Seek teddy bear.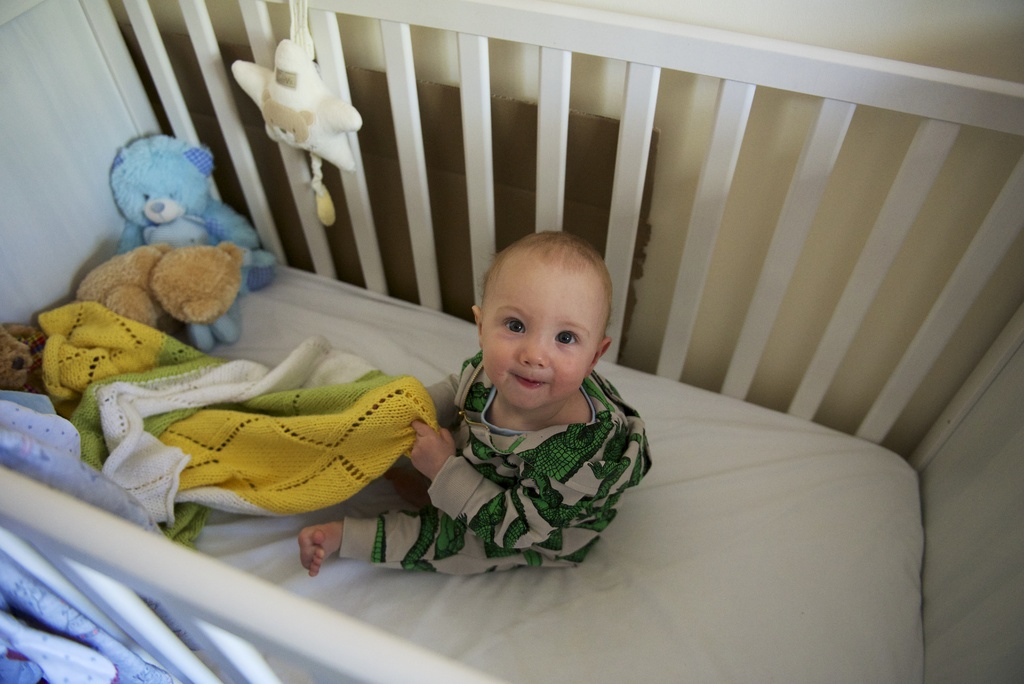
detection(0, 322, 50, 393).
